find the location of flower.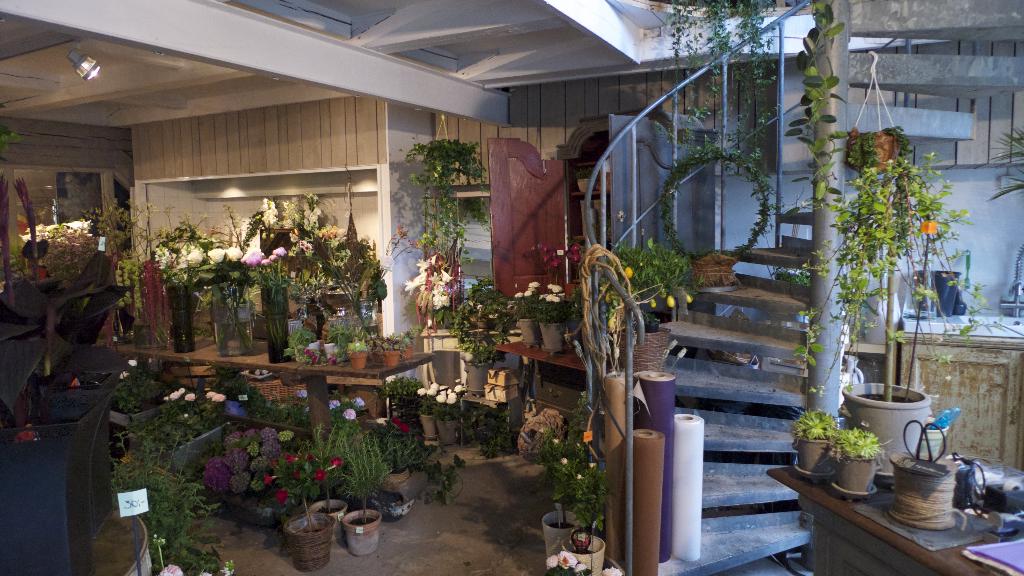
Location: 184, 393, 196, 402.
